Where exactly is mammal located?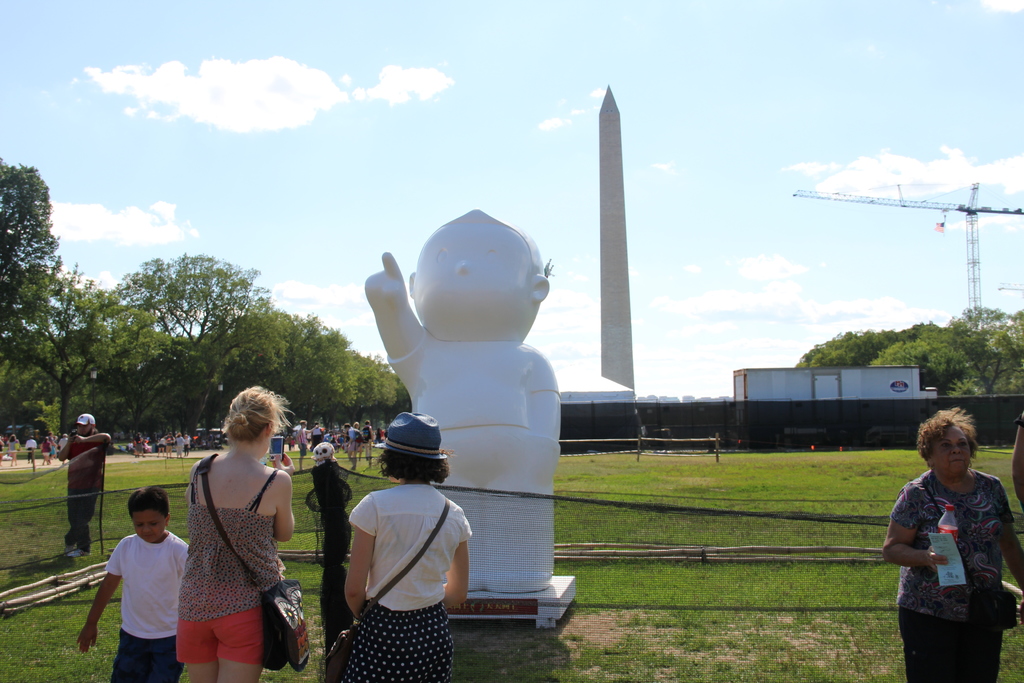
Its bounding box is rect(337, 408, 473, 682).
